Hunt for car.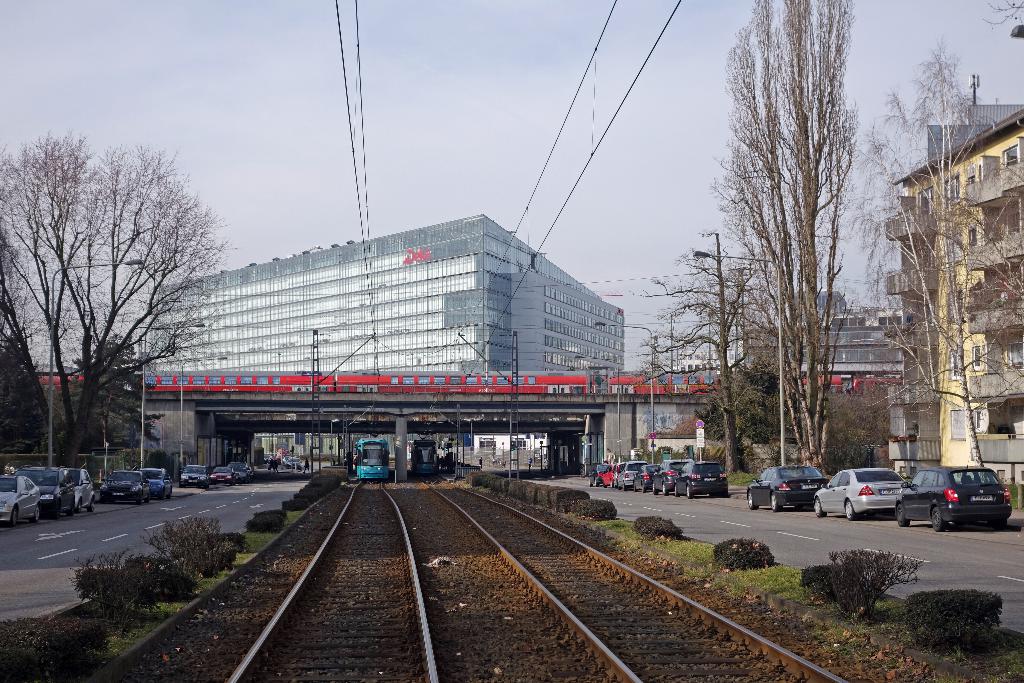
Hunted down at pyautogui.locateOnScreen(19, 465, 79, 518).
